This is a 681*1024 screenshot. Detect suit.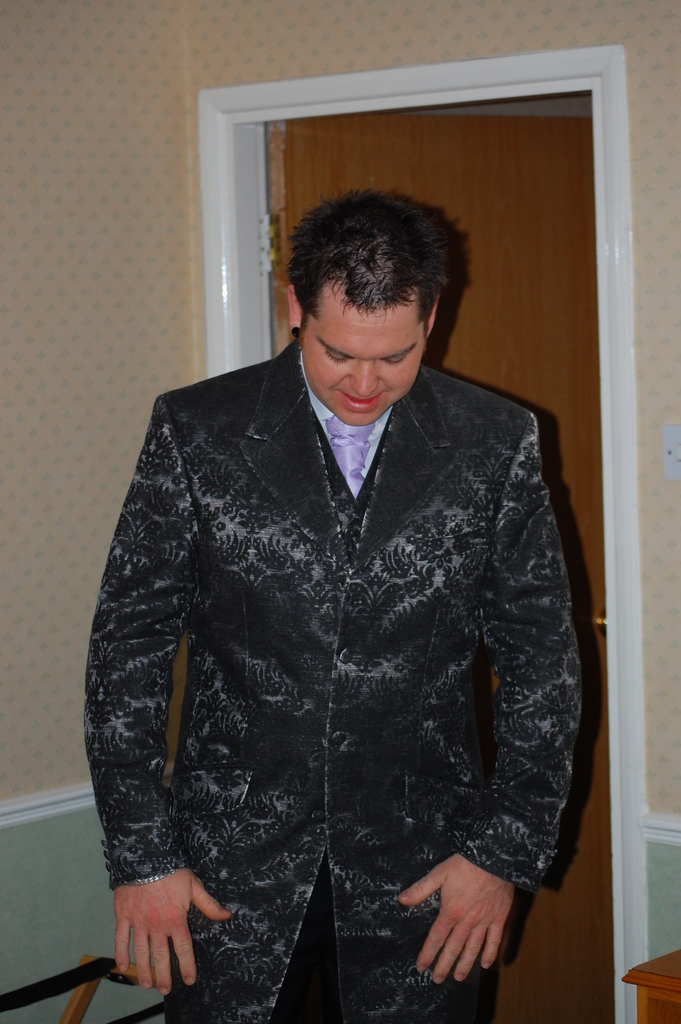
(76,337,589,1016).
